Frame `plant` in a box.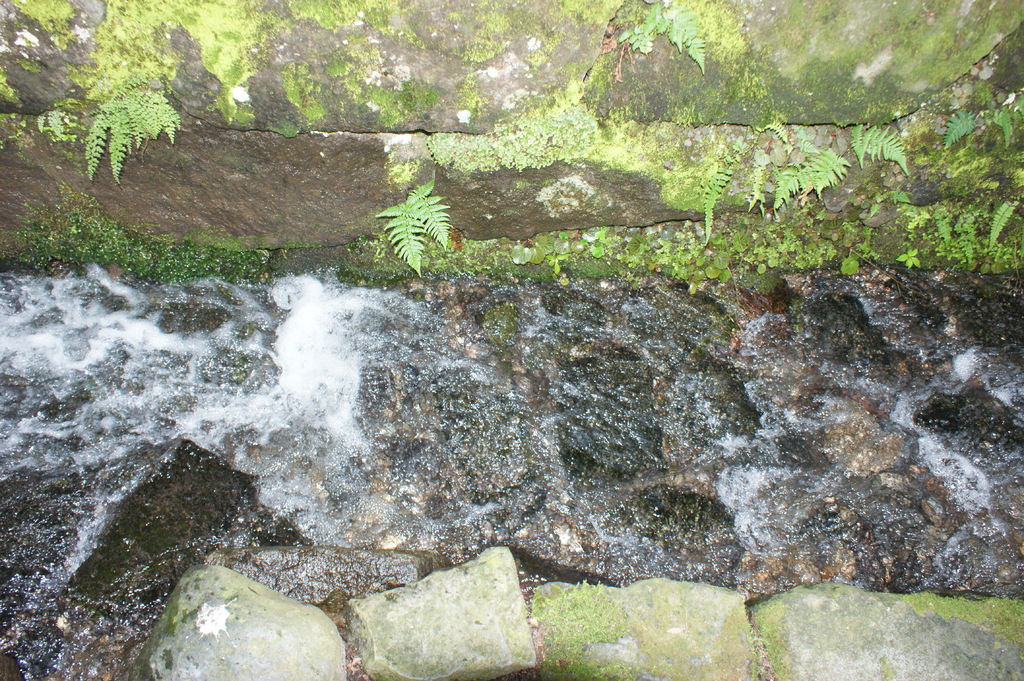
BBox(739, 154, 773, 224).
